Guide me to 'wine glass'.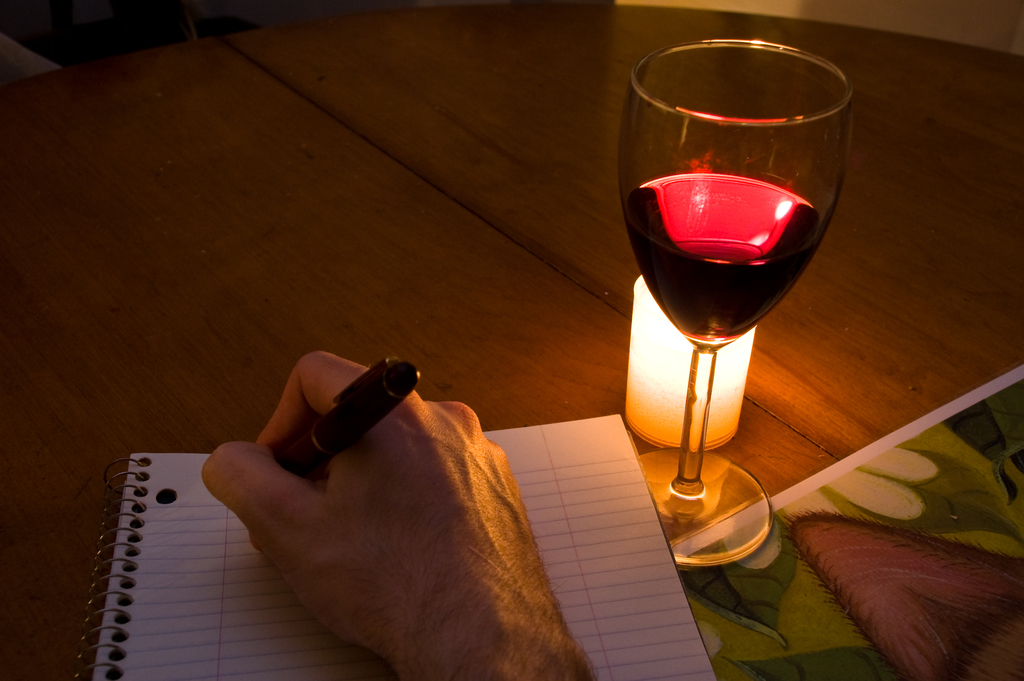
Guidance: locate(615, 38, 849, 564).
